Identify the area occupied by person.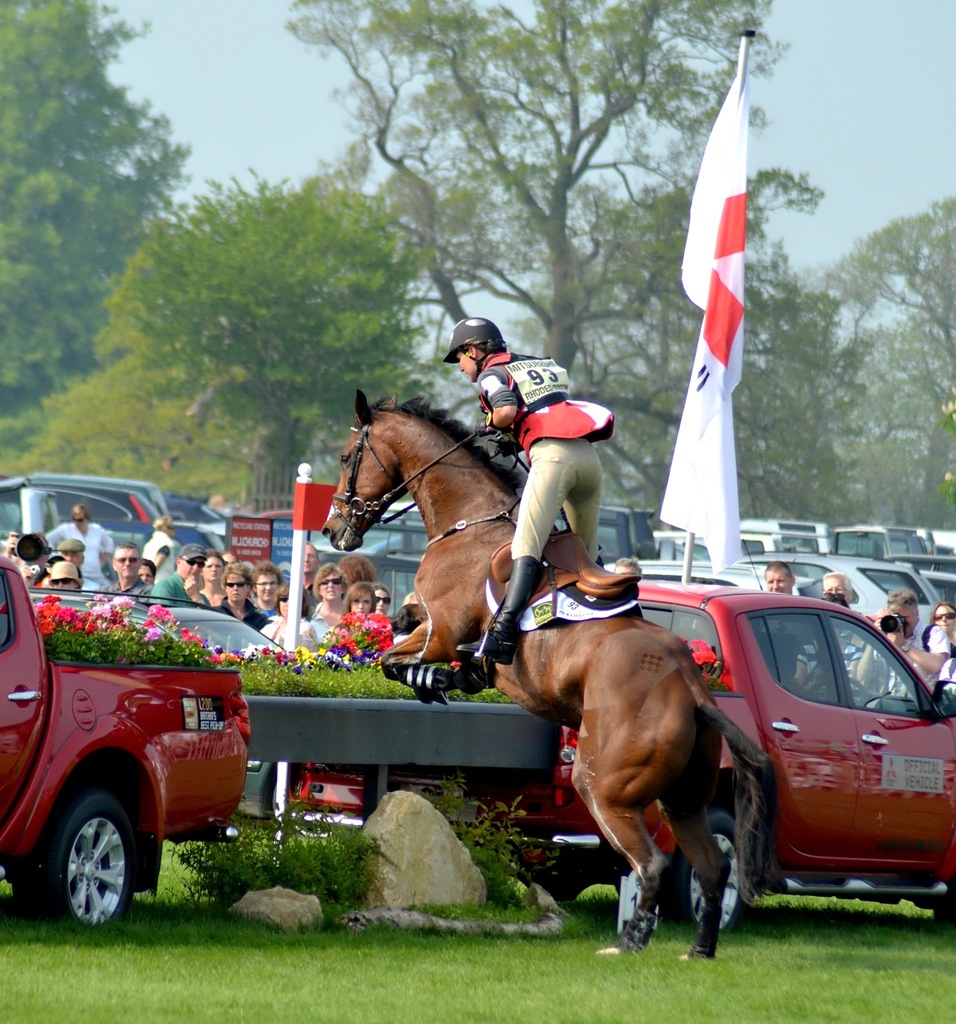
Area: detection(198, 545, 226, 605).
